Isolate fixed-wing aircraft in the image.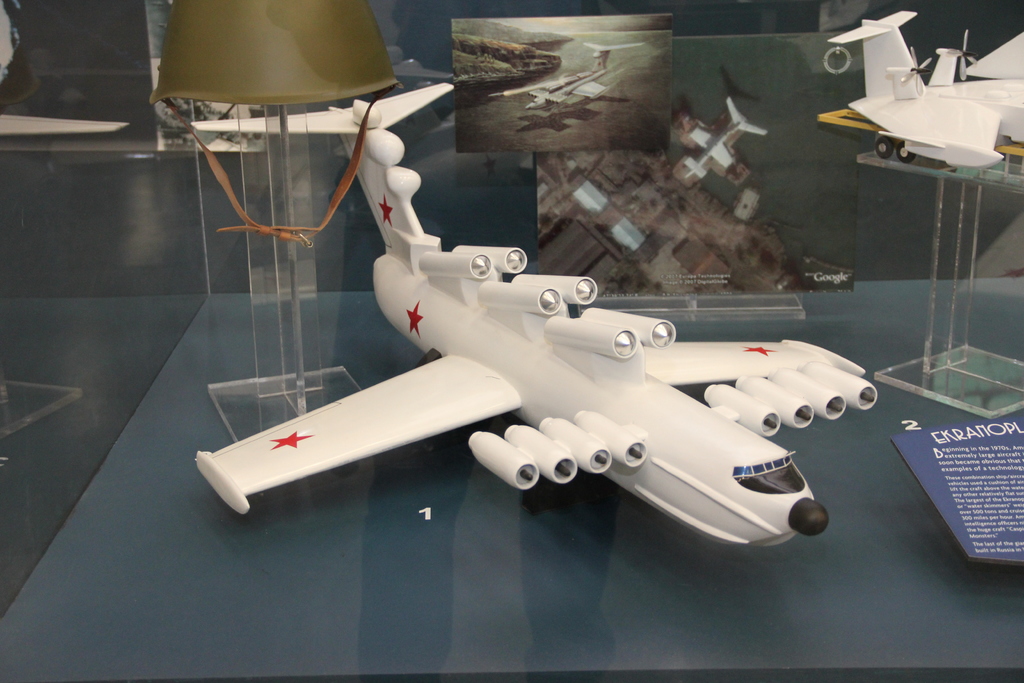
Isolated region: locate(193, 79, 881, 549).
